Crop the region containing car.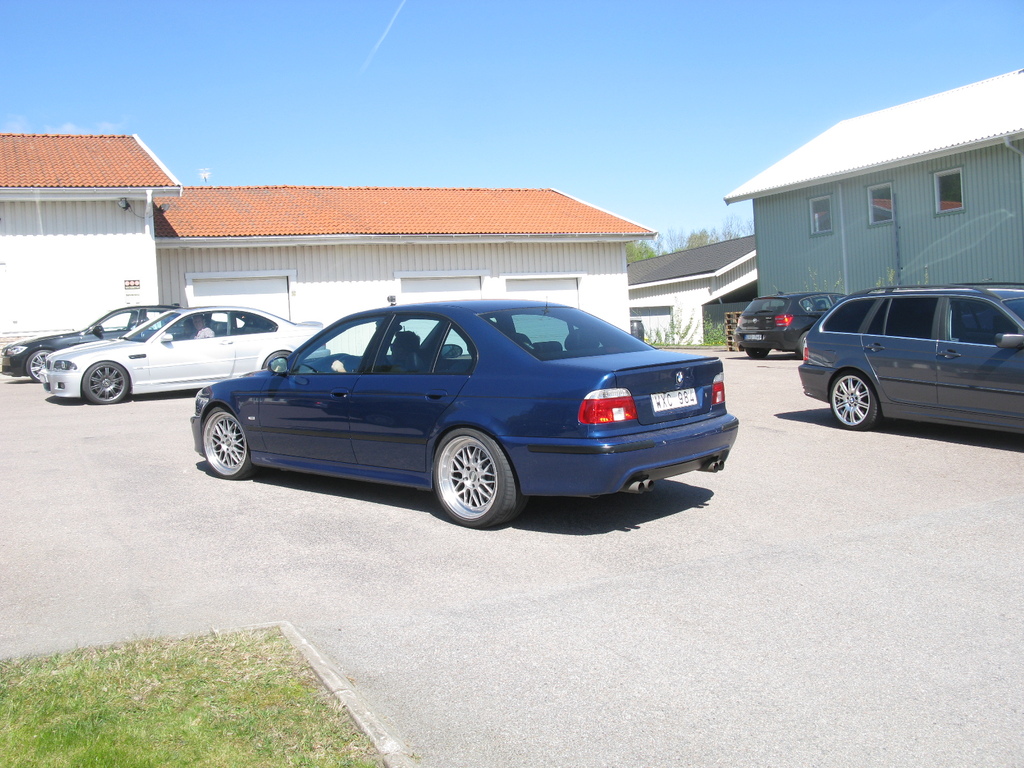
Crop region: (171,290,762,530).
